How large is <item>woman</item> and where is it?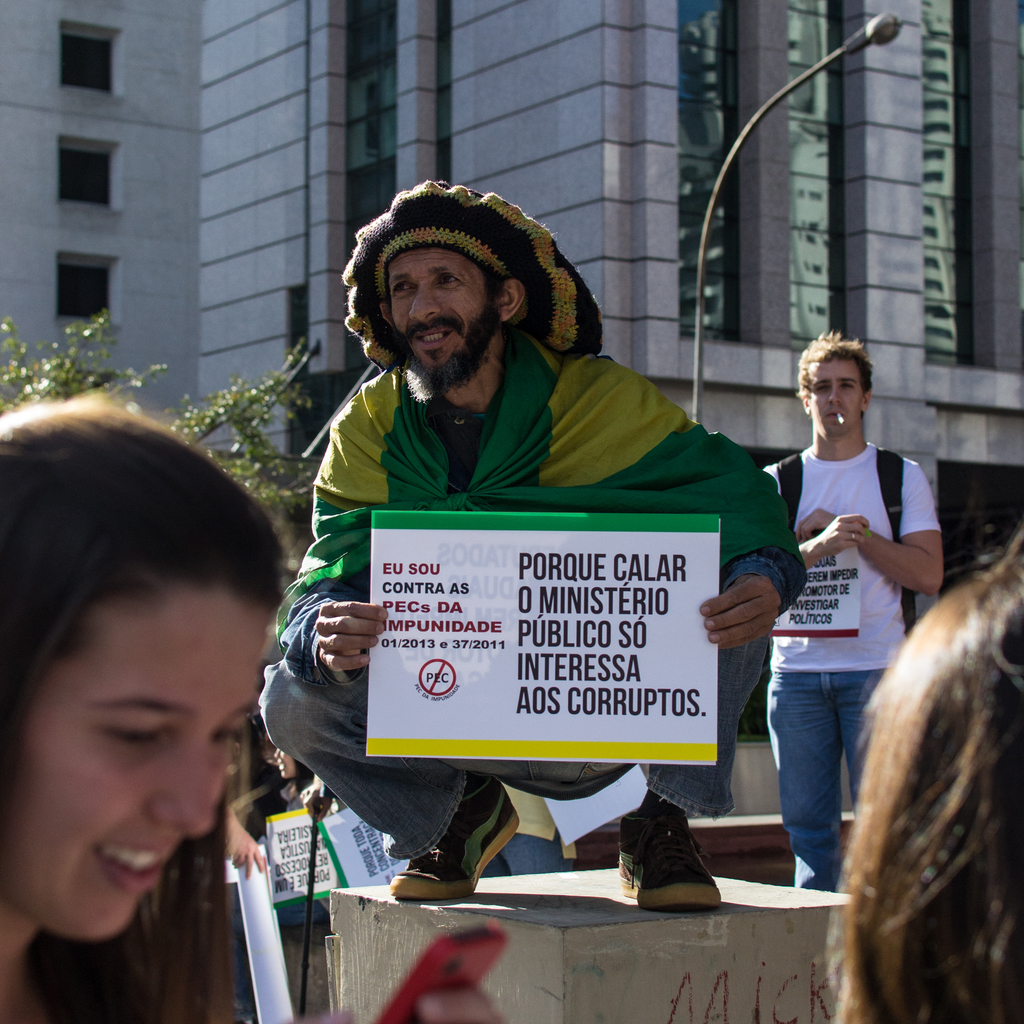
Bounding box: pyautogui.locateOnScreen(0, 388, 285, 1023).
